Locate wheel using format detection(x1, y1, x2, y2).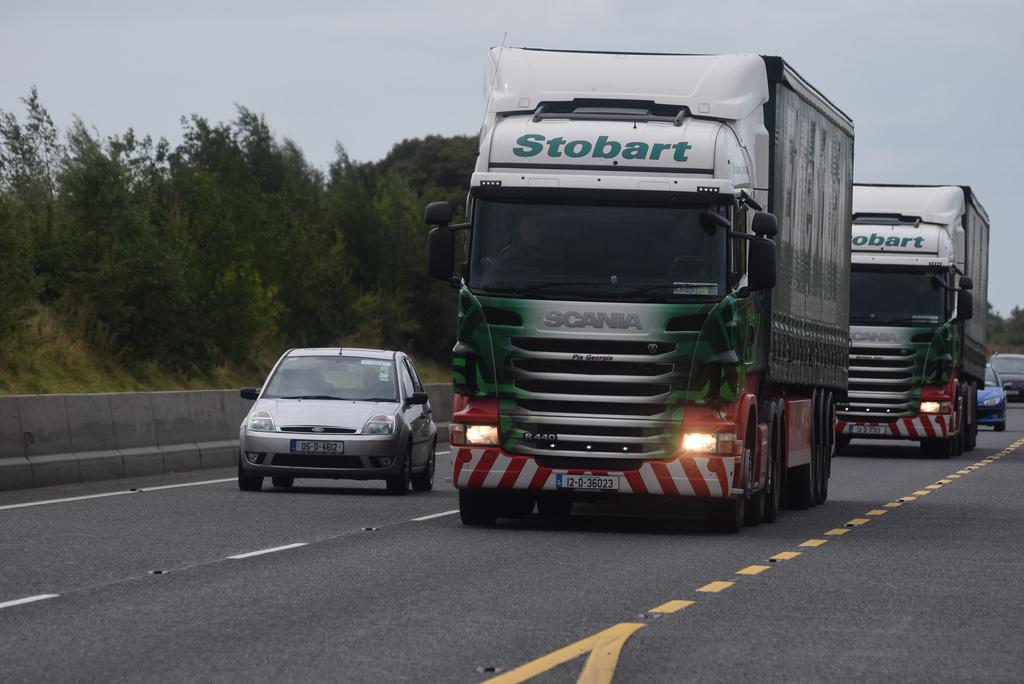
detection(751, 424, 778, 529).
